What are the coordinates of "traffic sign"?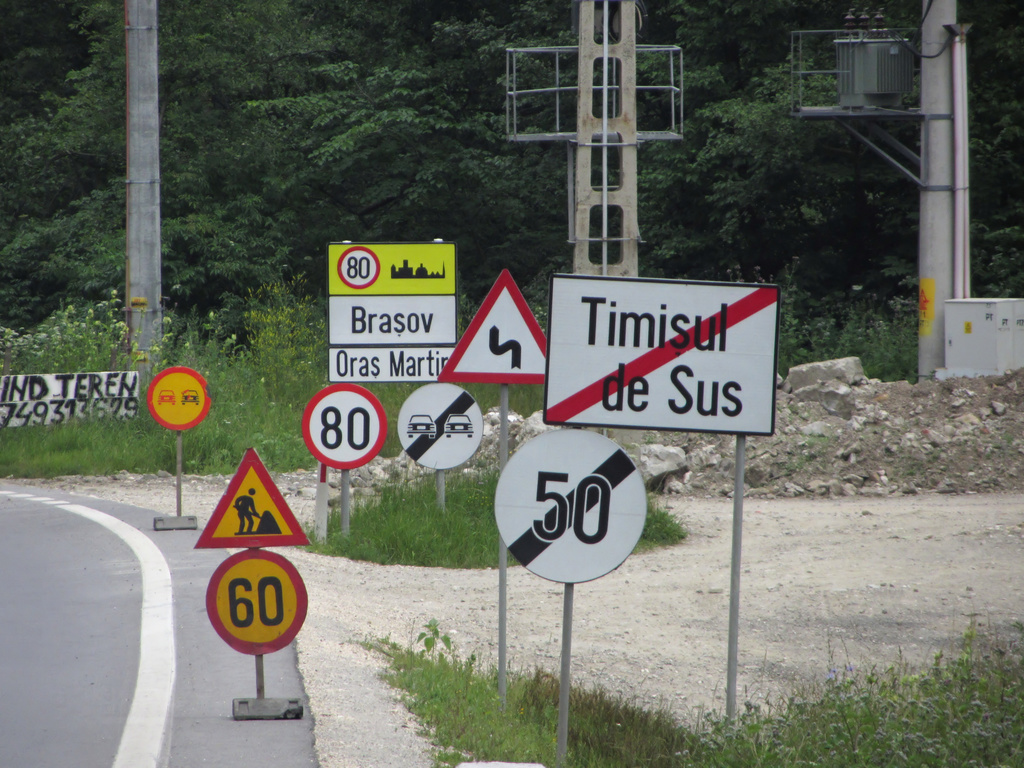
l=438, t=270, r=549, b=387.
